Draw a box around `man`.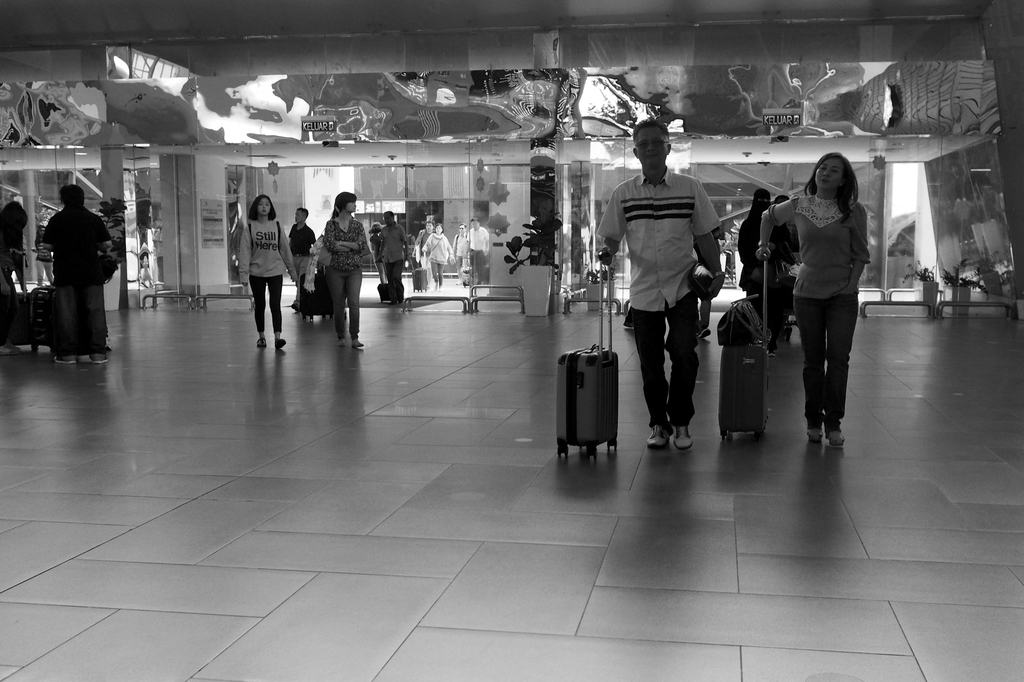
Rect(40, 177, 116, 368).
